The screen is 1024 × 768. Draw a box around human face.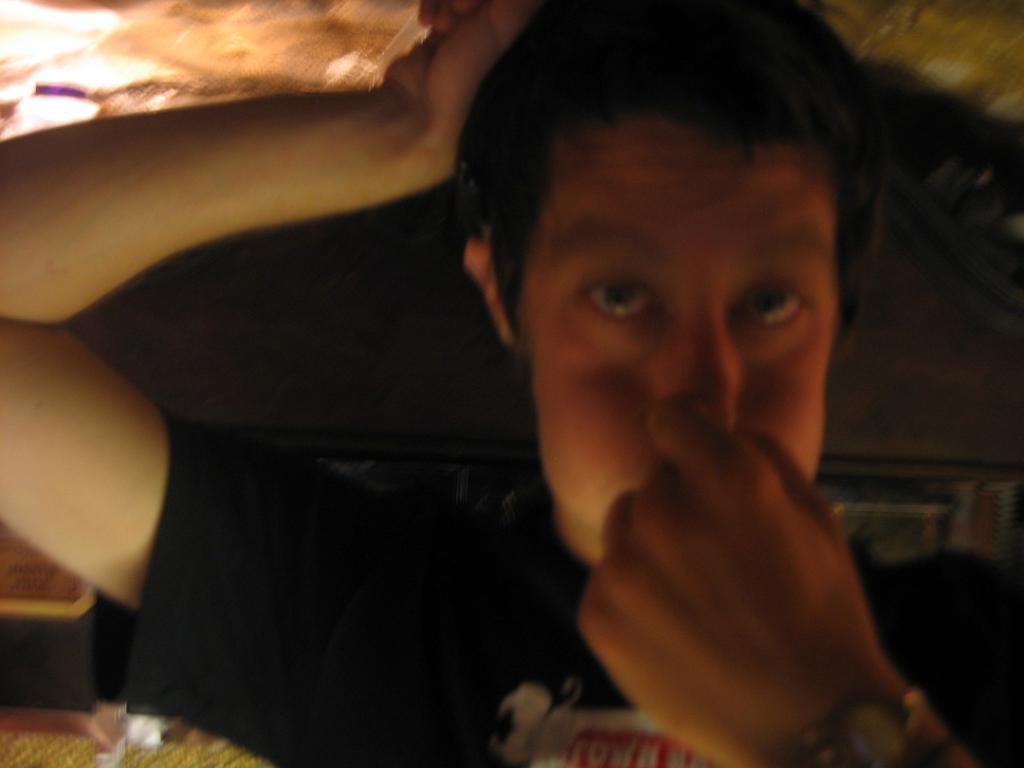
521, 119, 829, 534.
